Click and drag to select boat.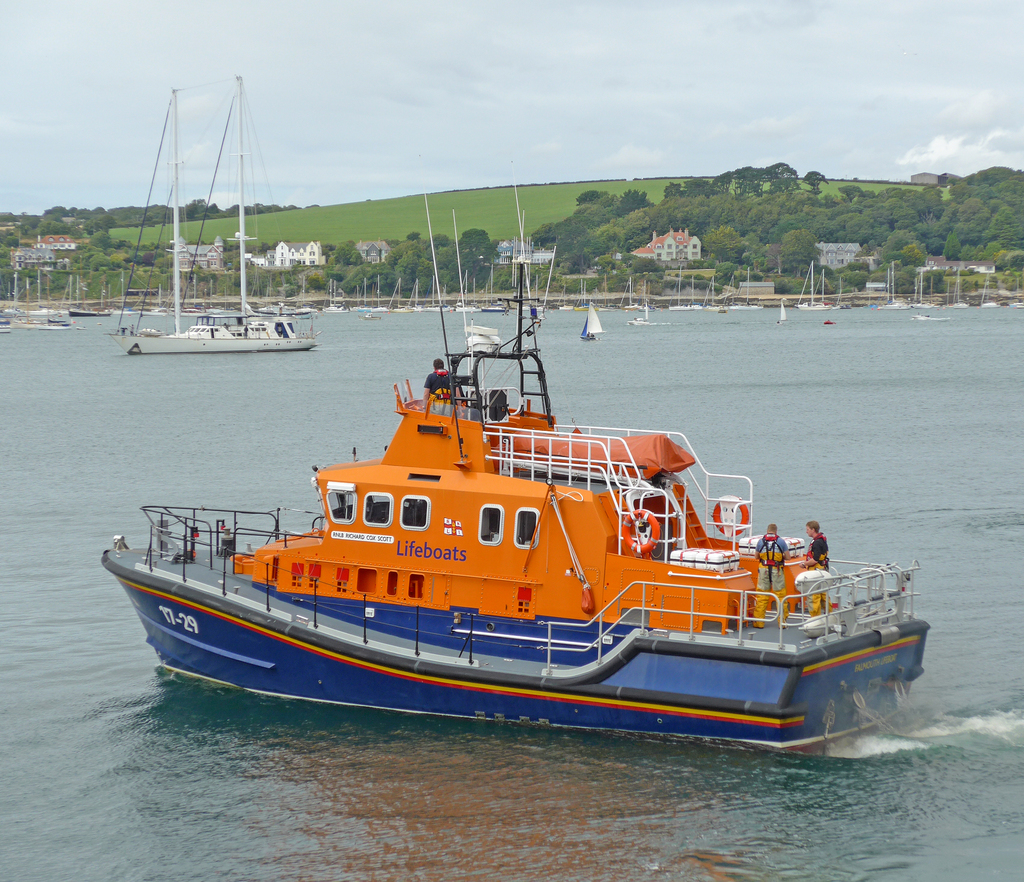
Selection: left=99, top=246, right=931, bottom=748.
